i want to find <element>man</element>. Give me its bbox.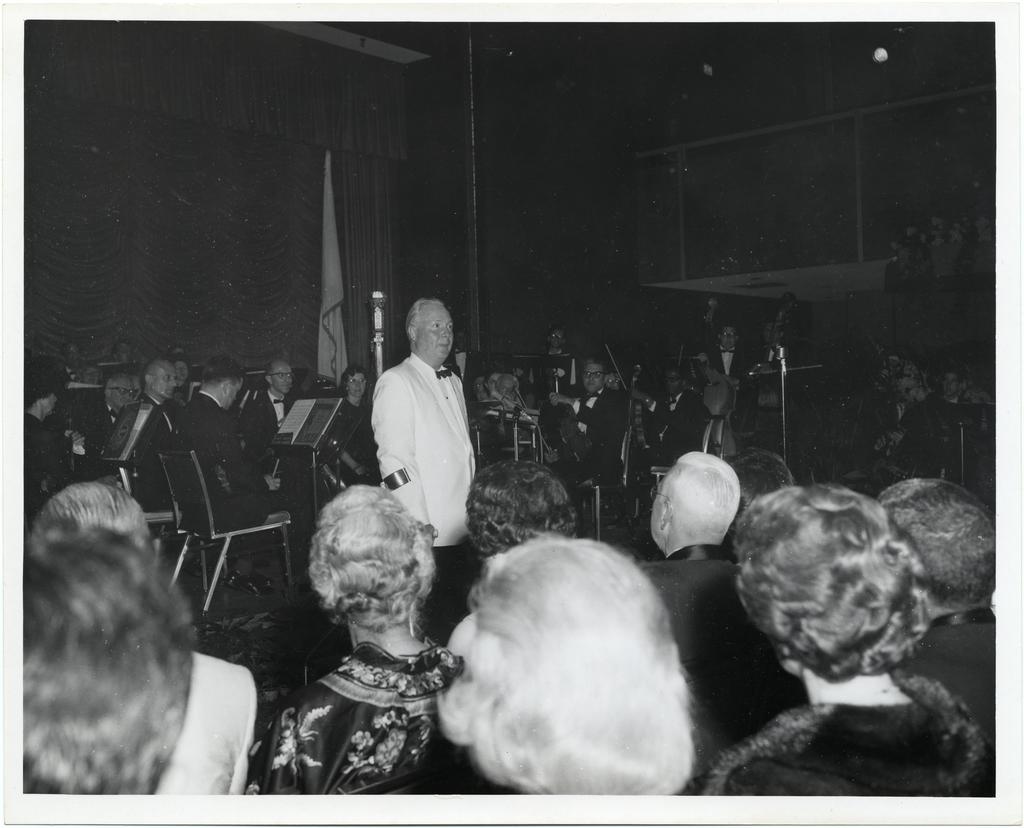
<bbox>628, 450, 744, 666</bbox>.
